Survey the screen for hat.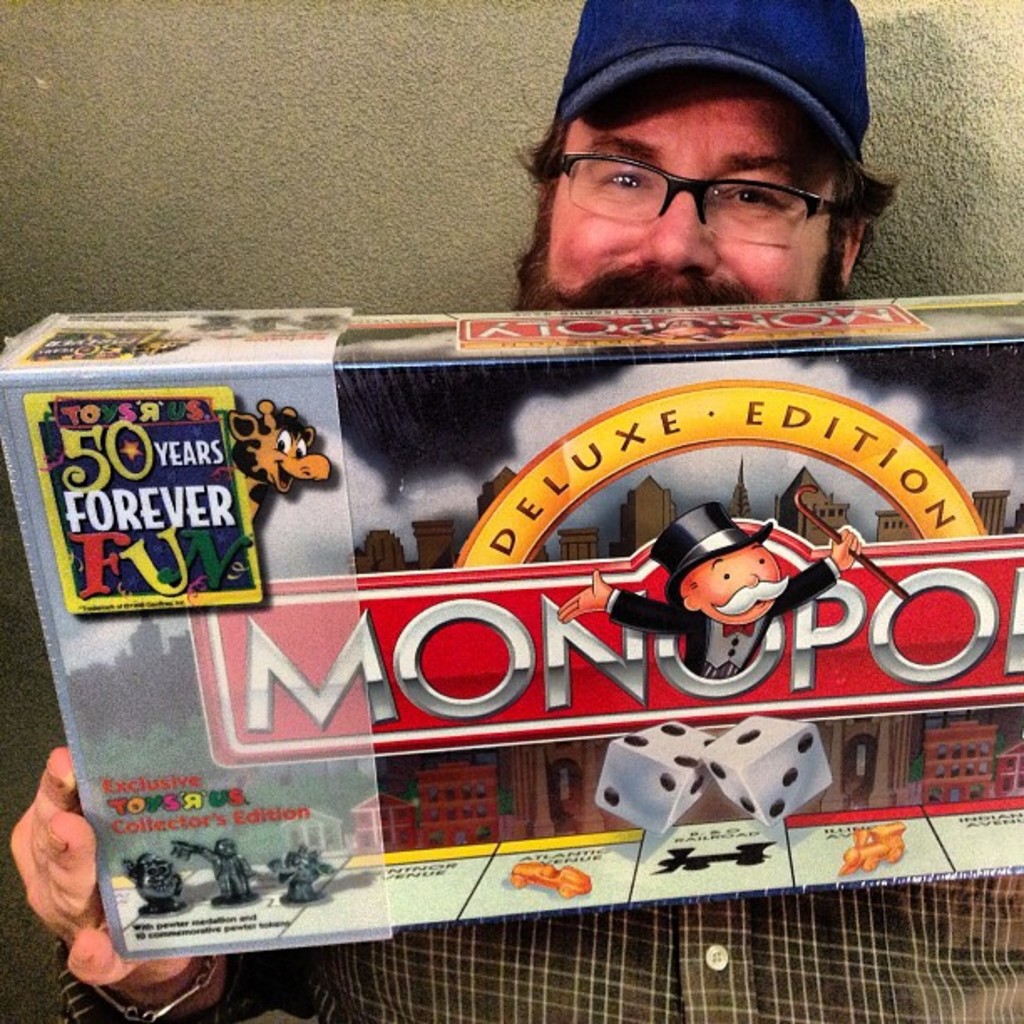
Survey found: (557,0,870,171).
